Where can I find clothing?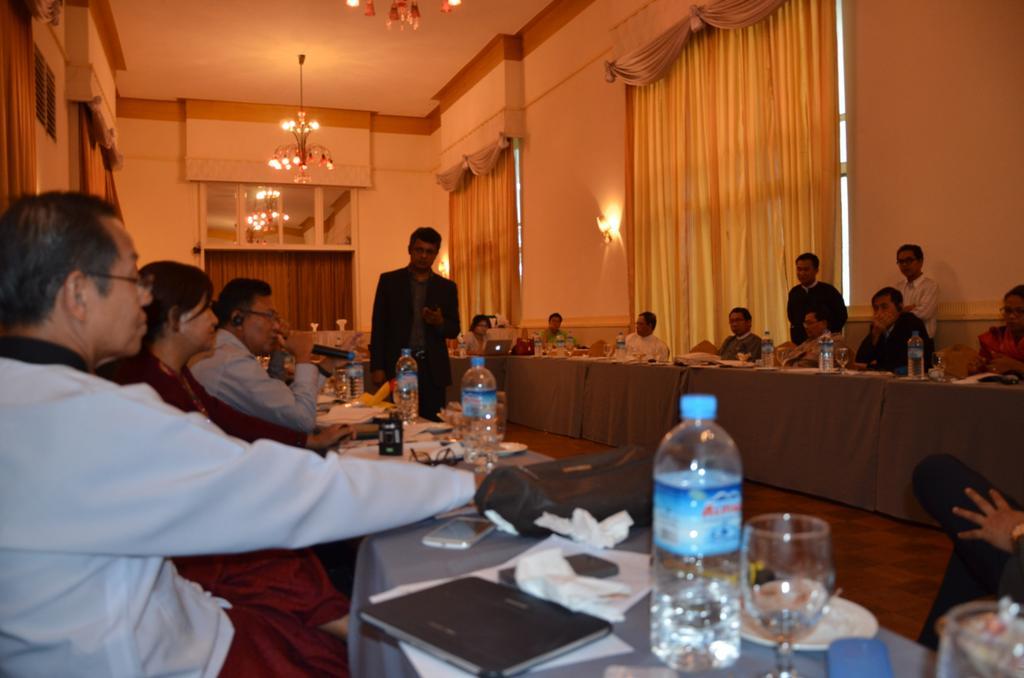
You can find it at {"x1": 0, "y1": 335, "x2": 477, "y2": 677}.
